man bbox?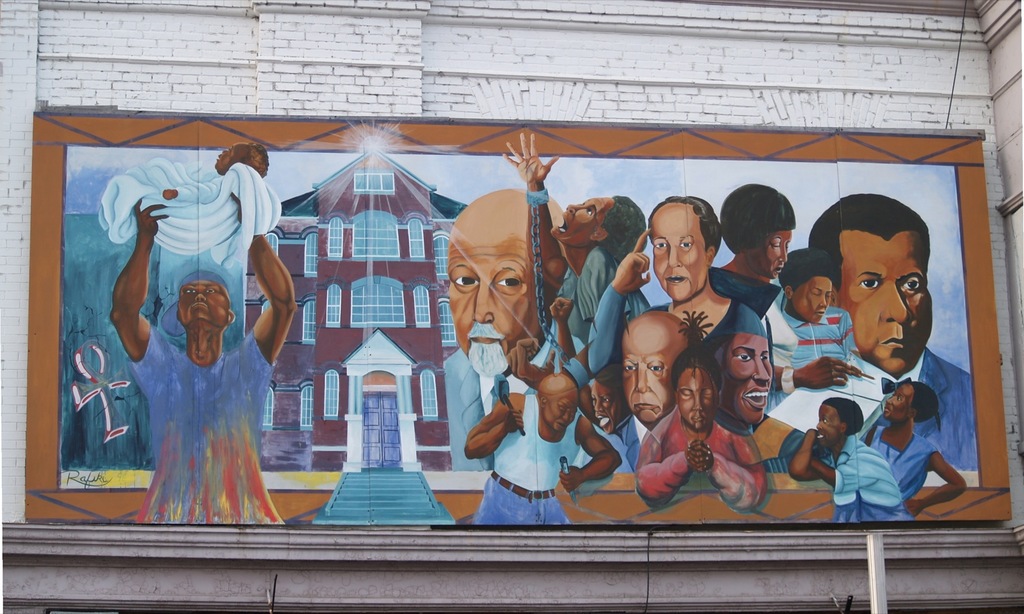
632,350,767,513
